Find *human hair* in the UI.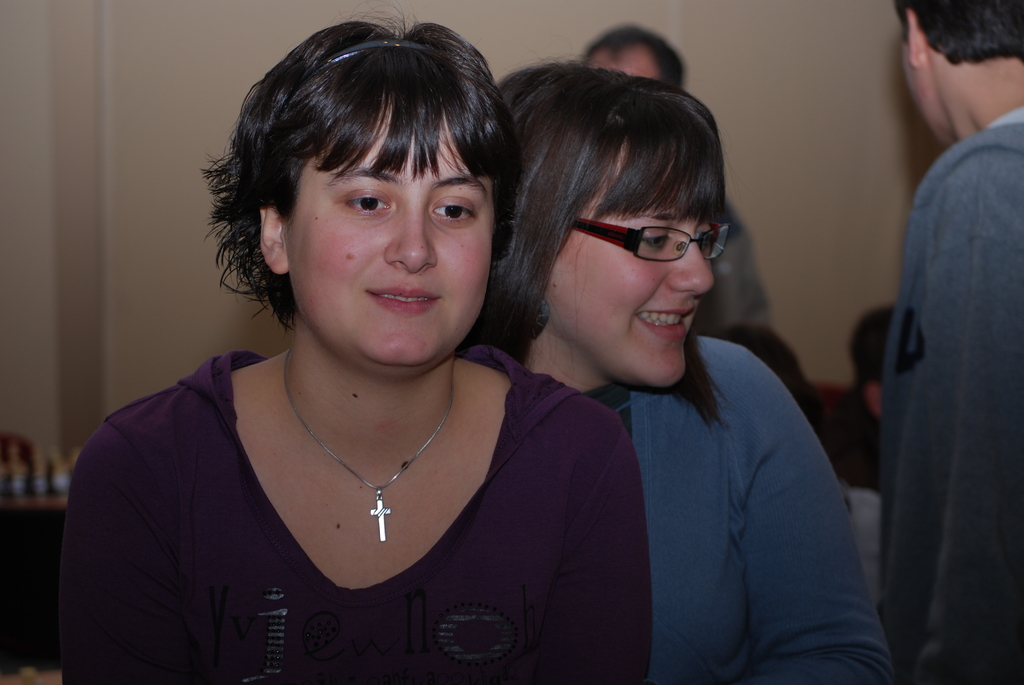
UI element at [580, 26, 686, 91].
